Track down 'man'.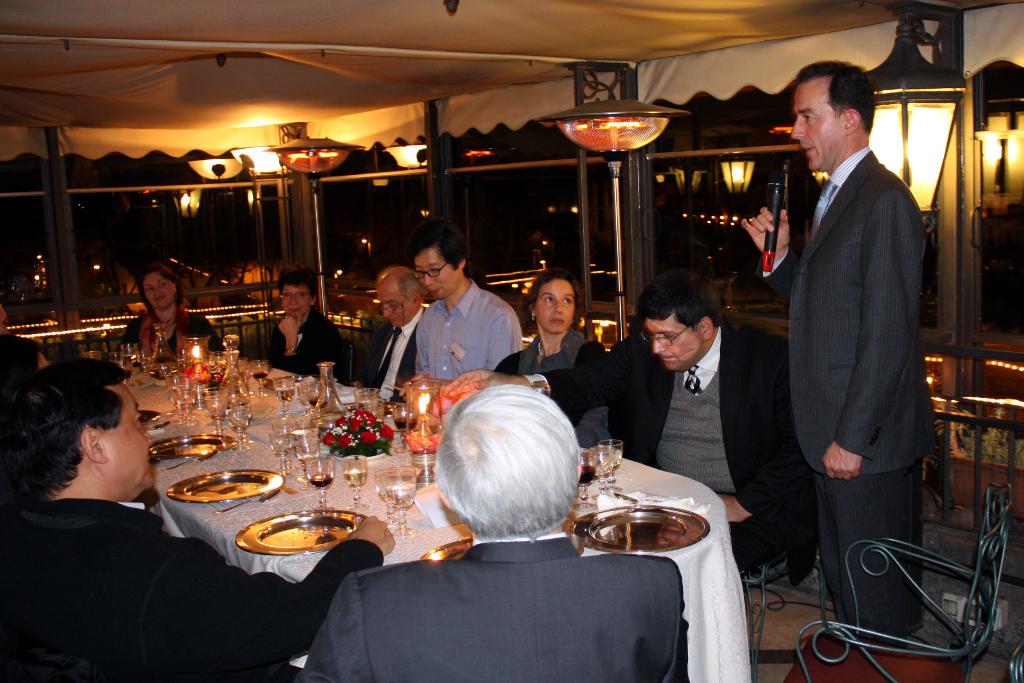
Tracked to region(0, 357, 396, 682).
